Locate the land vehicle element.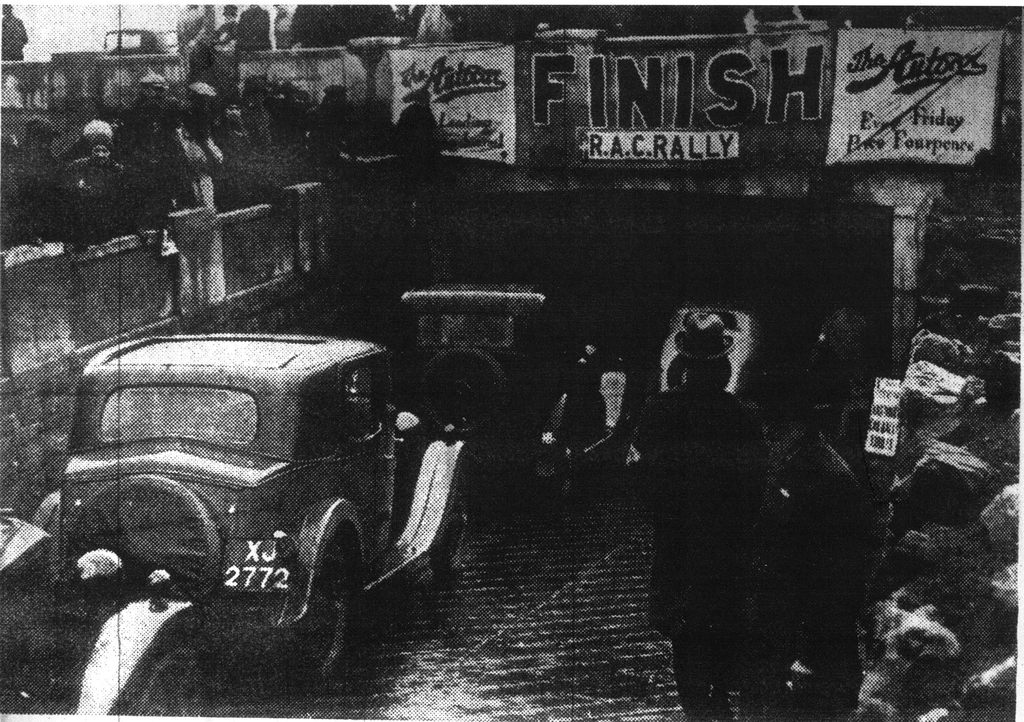
Element bbox: locate(394, 283, 639, 500).
